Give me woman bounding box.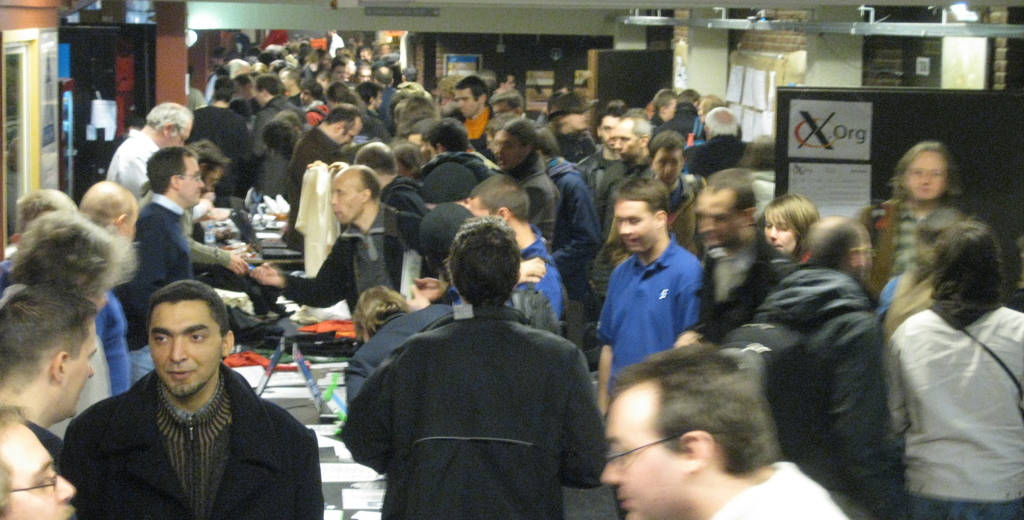
(758,194,820,260).
